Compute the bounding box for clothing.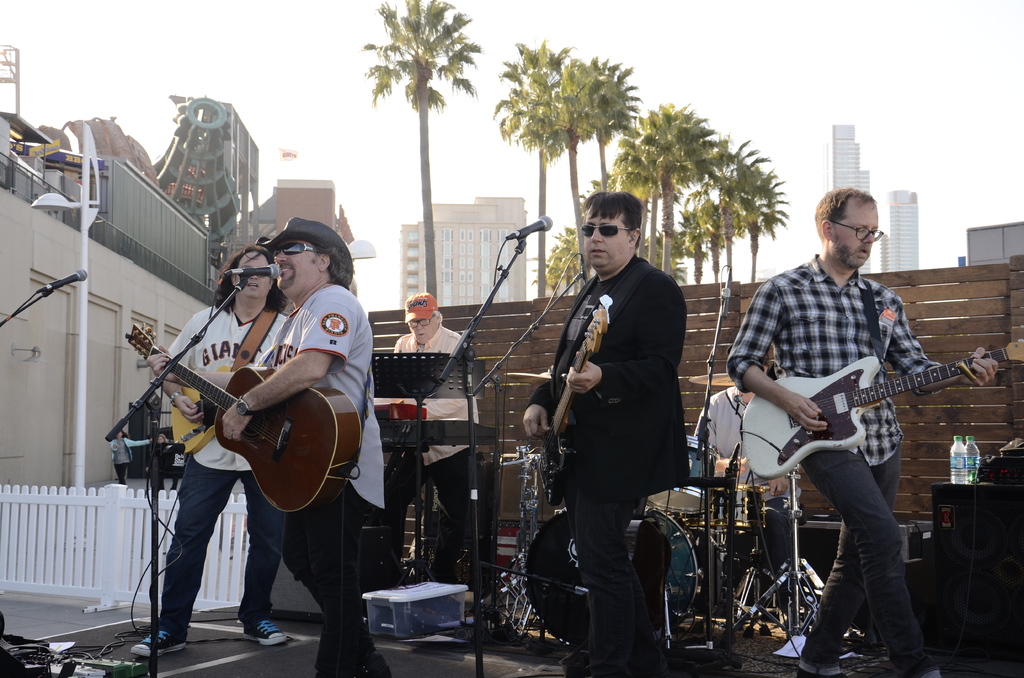
region(262, 284, 386, 511).
